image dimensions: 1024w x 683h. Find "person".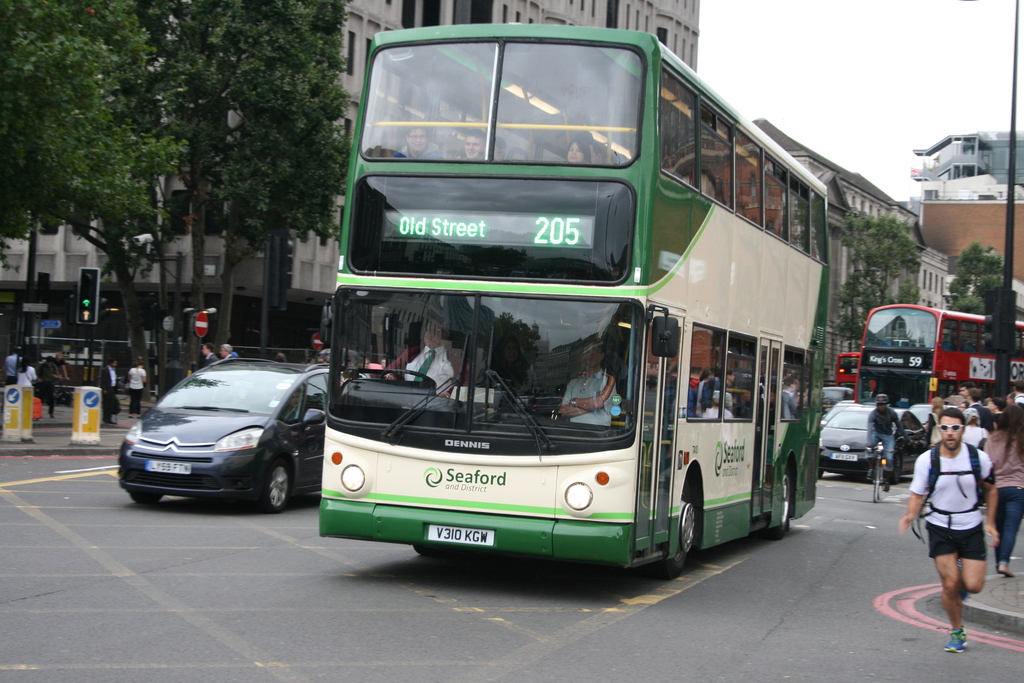
x1=216 y1=344 x2=237 y2=358.
